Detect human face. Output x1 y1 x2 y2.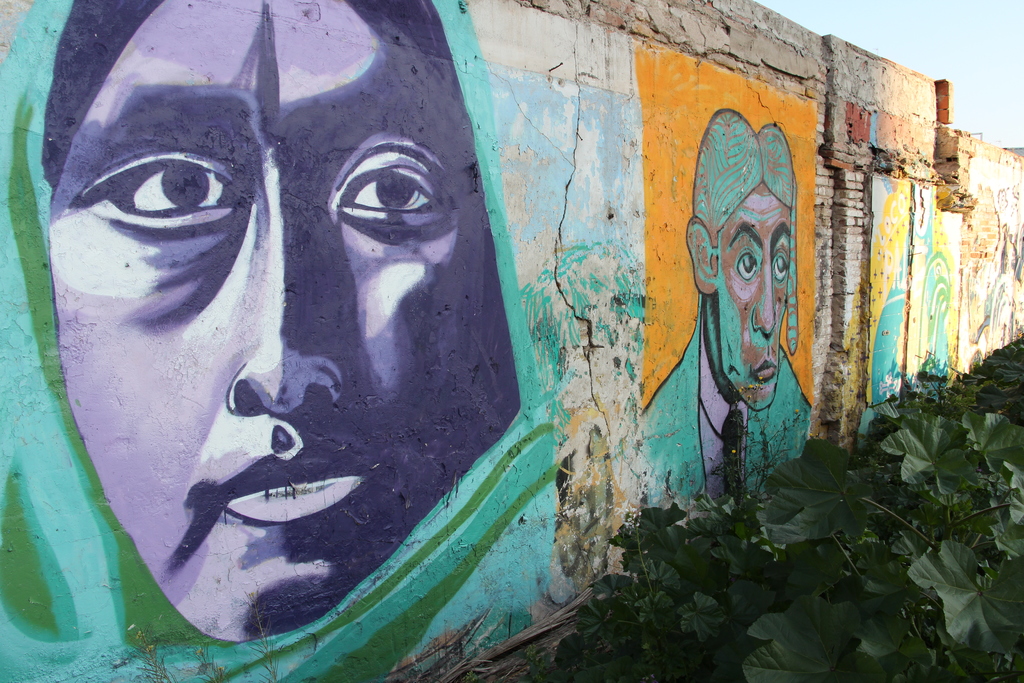
716 201 787 407.
